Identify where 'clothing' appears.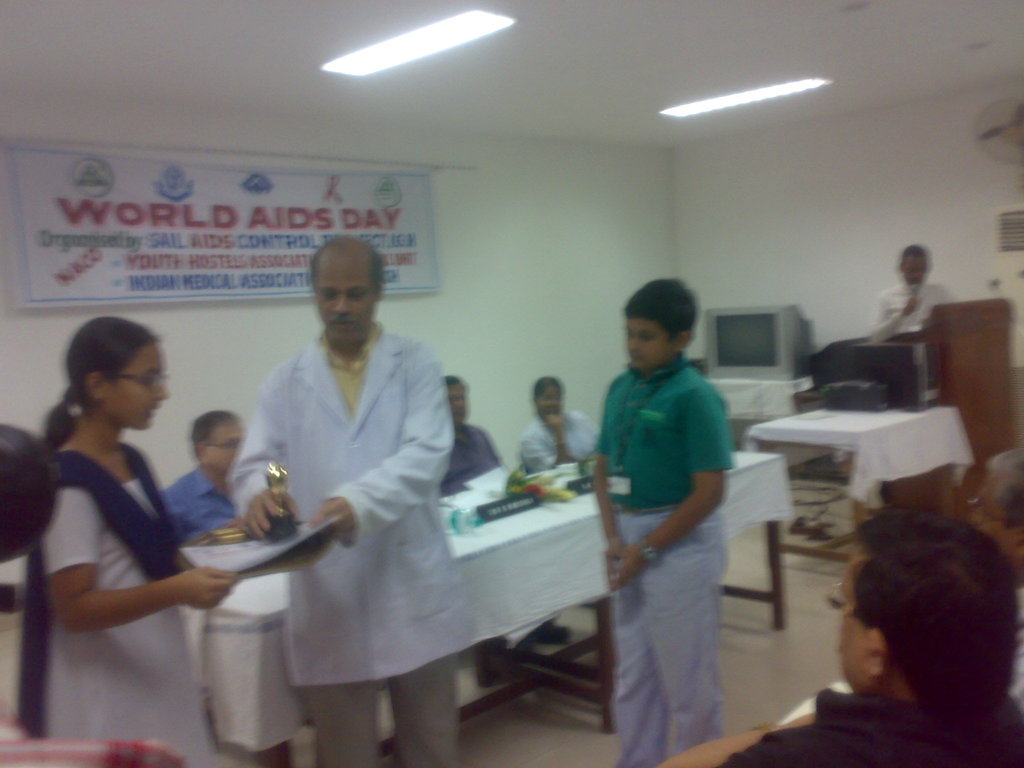
Appears at 429,422,504,488.
